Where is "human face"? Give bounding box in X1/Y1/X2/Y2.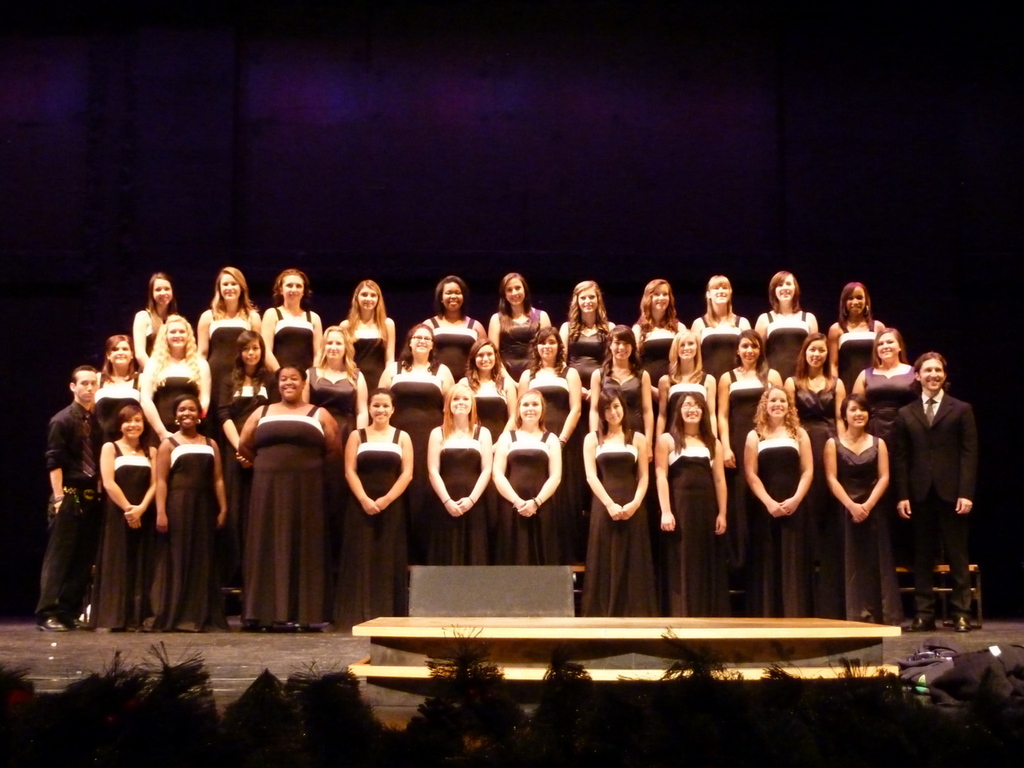
505/278/527/311.
